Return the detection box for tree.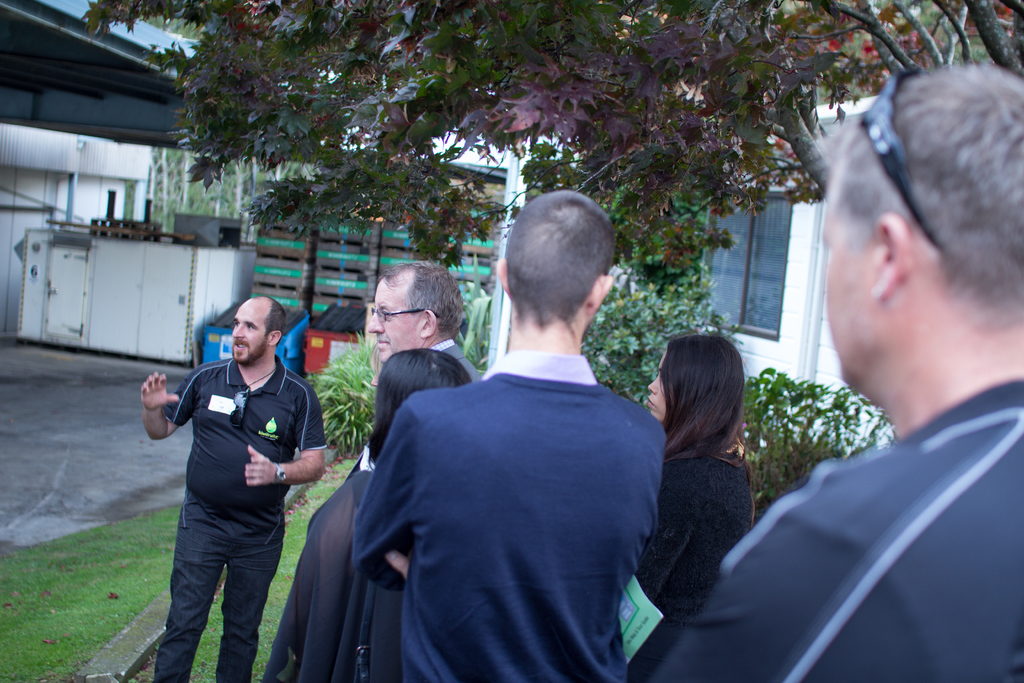
x1=79, y1=0, x2=1023, y2=270.
